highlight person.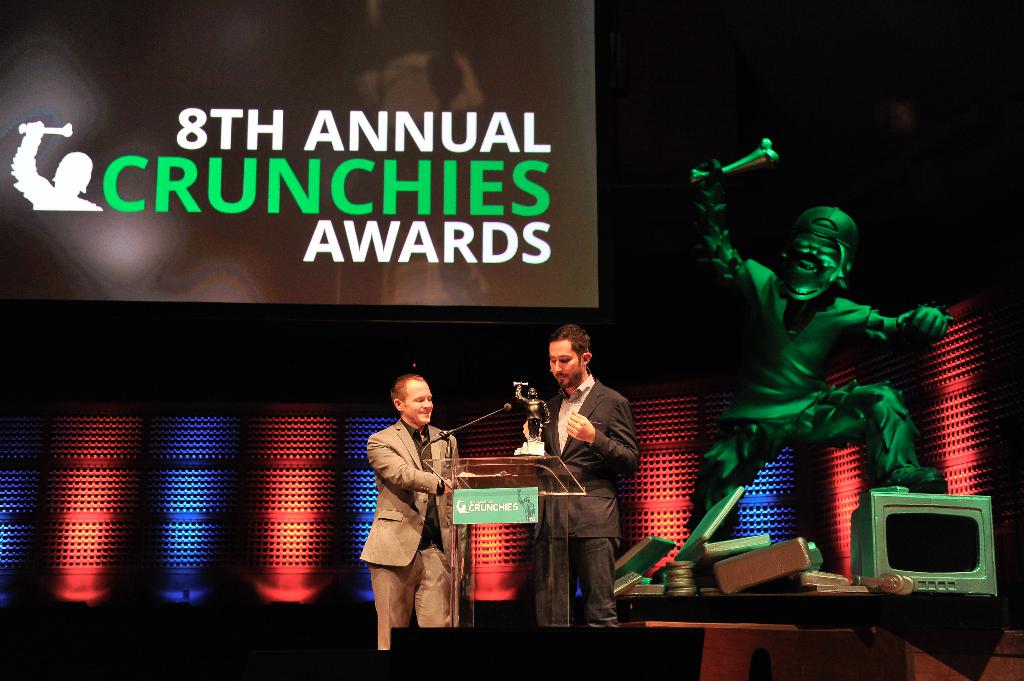
Highlighted region: l=362, t=373, r=465, b=657.
